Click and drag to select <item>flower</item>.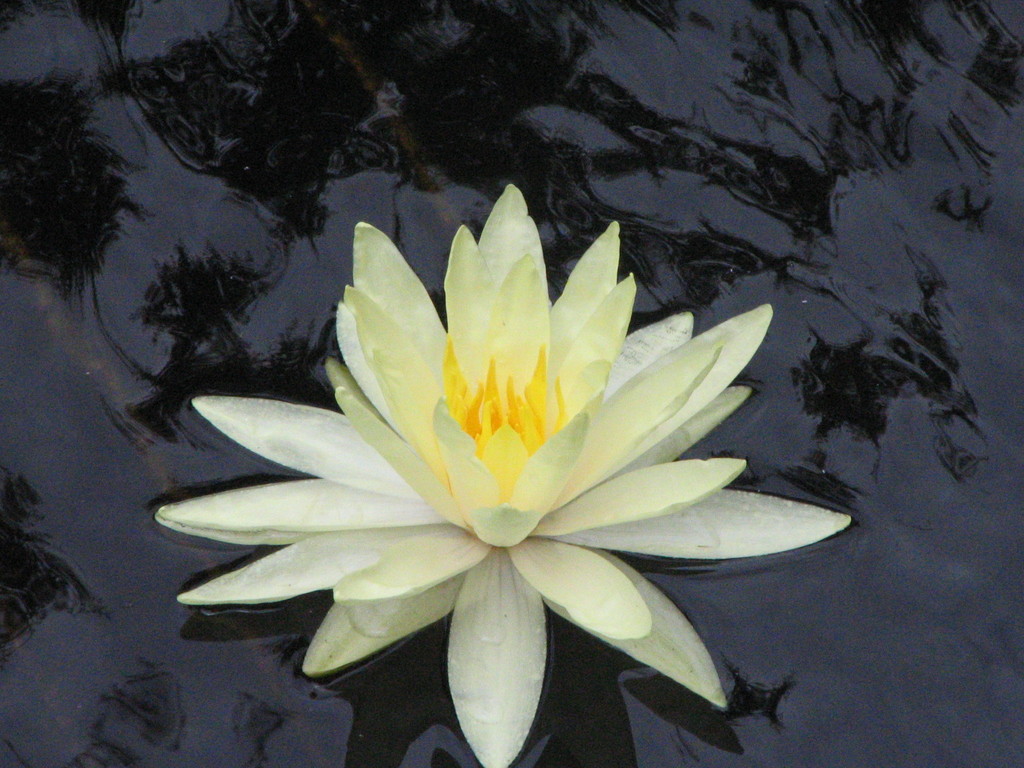
Selection: <box>152,178,852,767</box>.
